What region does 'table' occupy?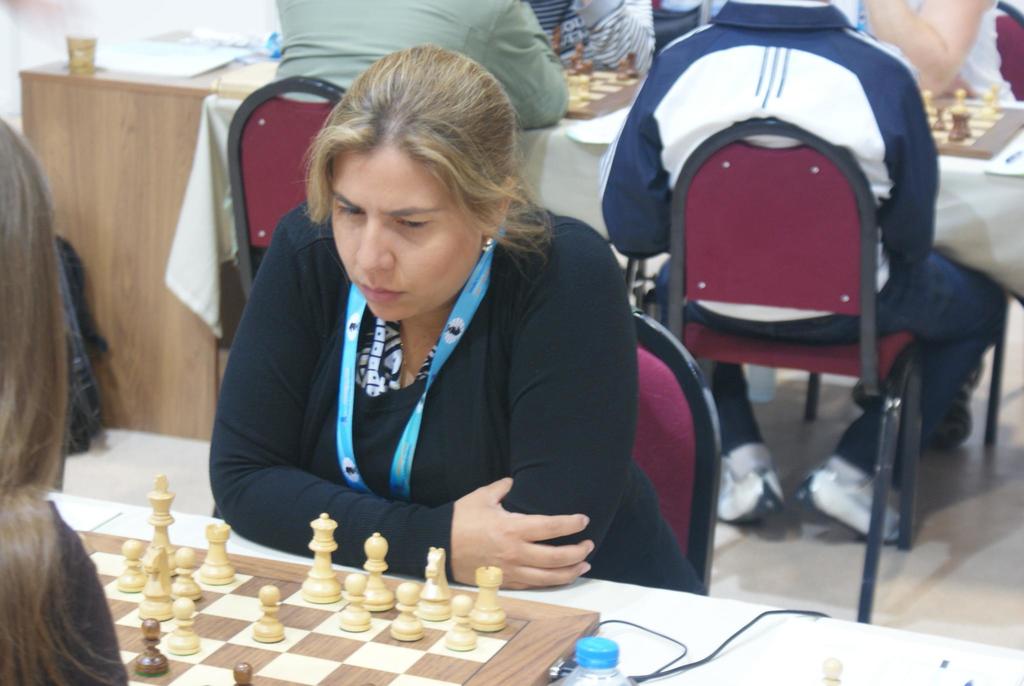
45/490/1023/685.
